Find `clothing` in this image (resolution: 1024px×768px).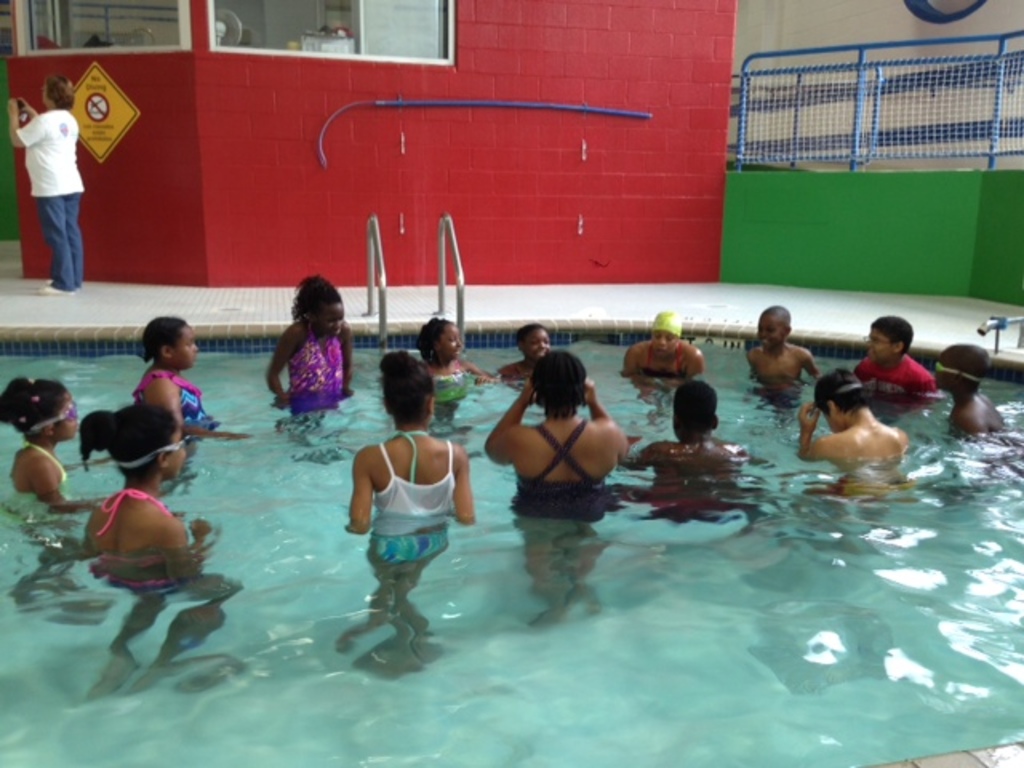
[131,370,206,422].
